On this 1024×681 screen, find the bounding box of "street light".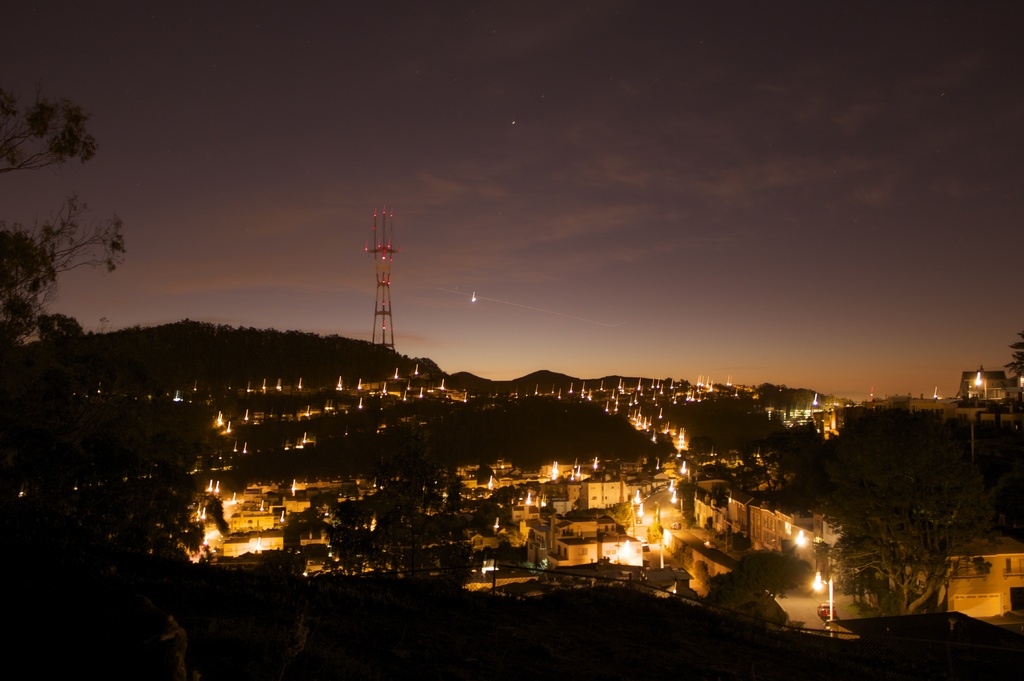
Bounding box: 676/461/690/477.
